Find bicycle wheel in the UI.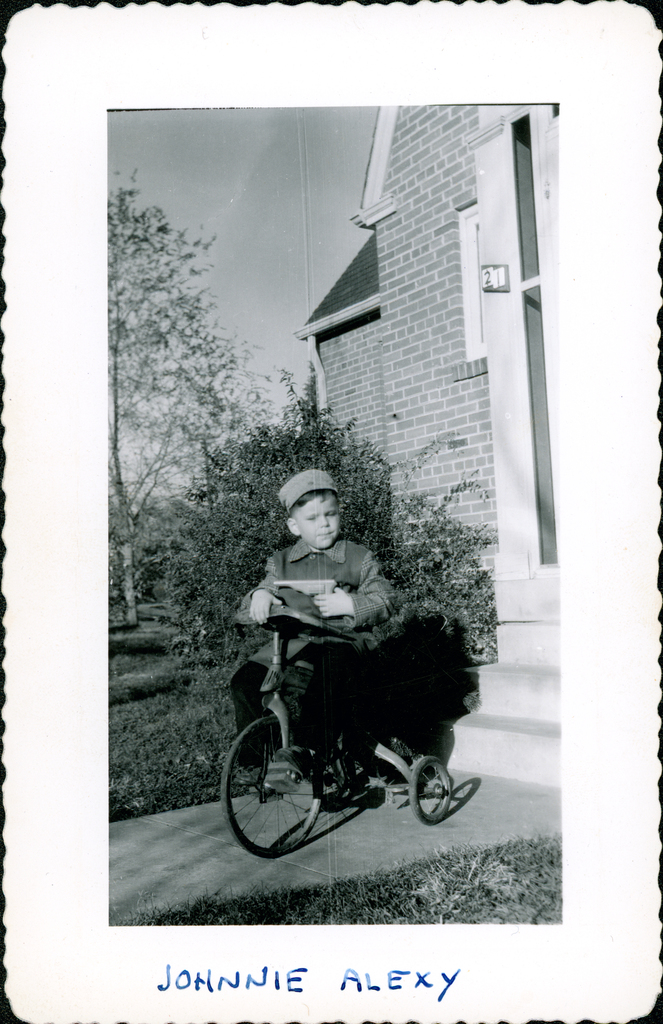
UI element at <bbox>404, 757, 459, 830</bbox>.
